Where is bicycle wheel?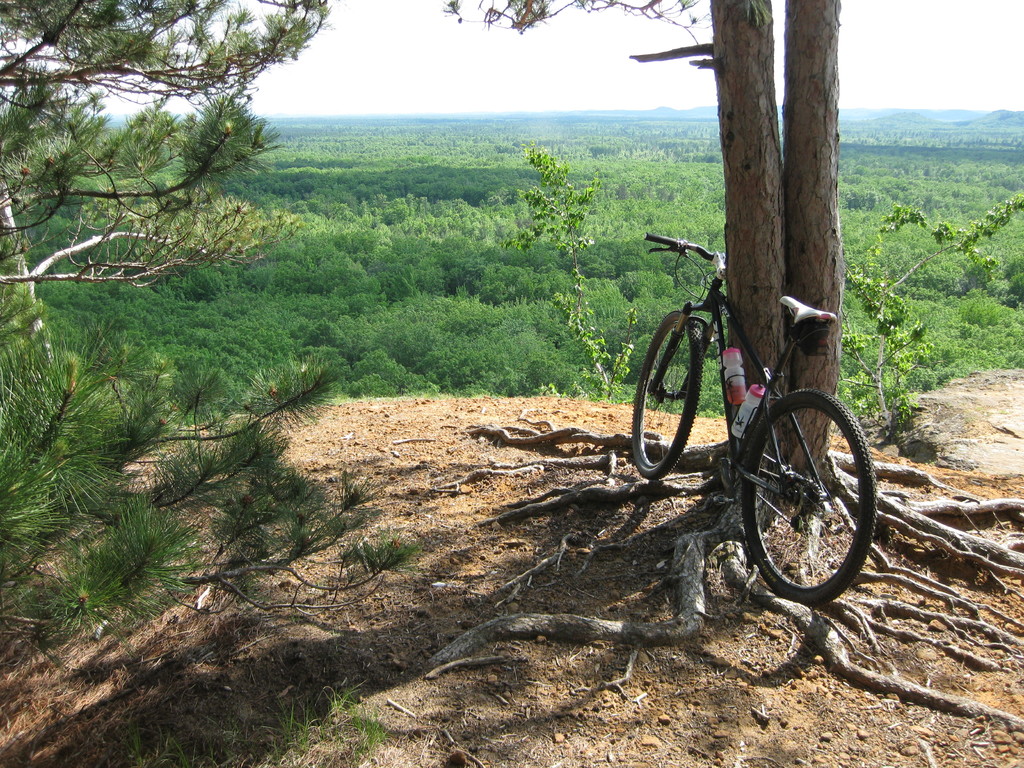
rect(737, 381, 872, 612).
